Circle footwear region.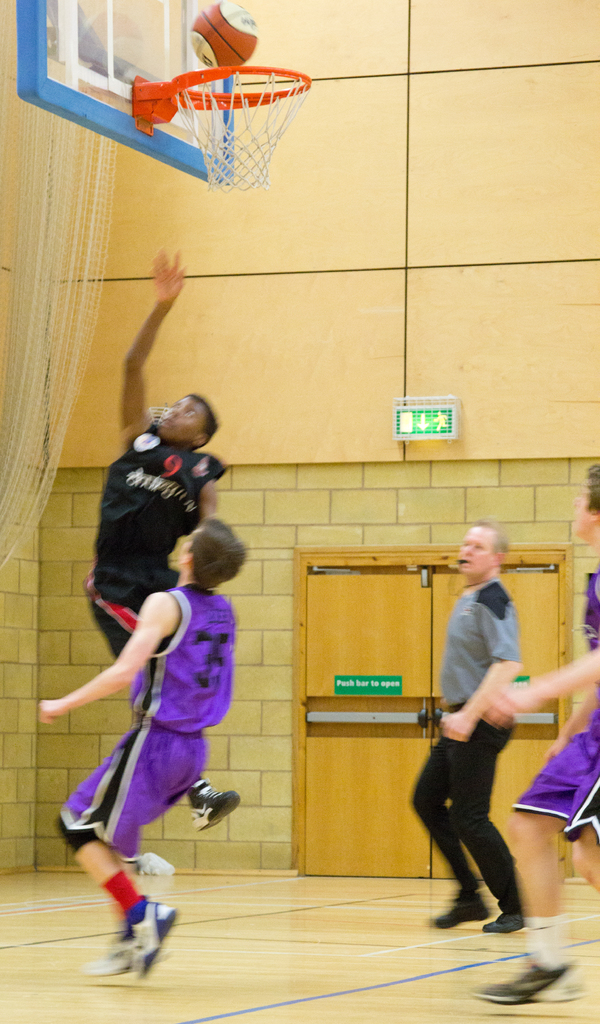
Region: x1=430 y1=884 x2=496 y2=927.
